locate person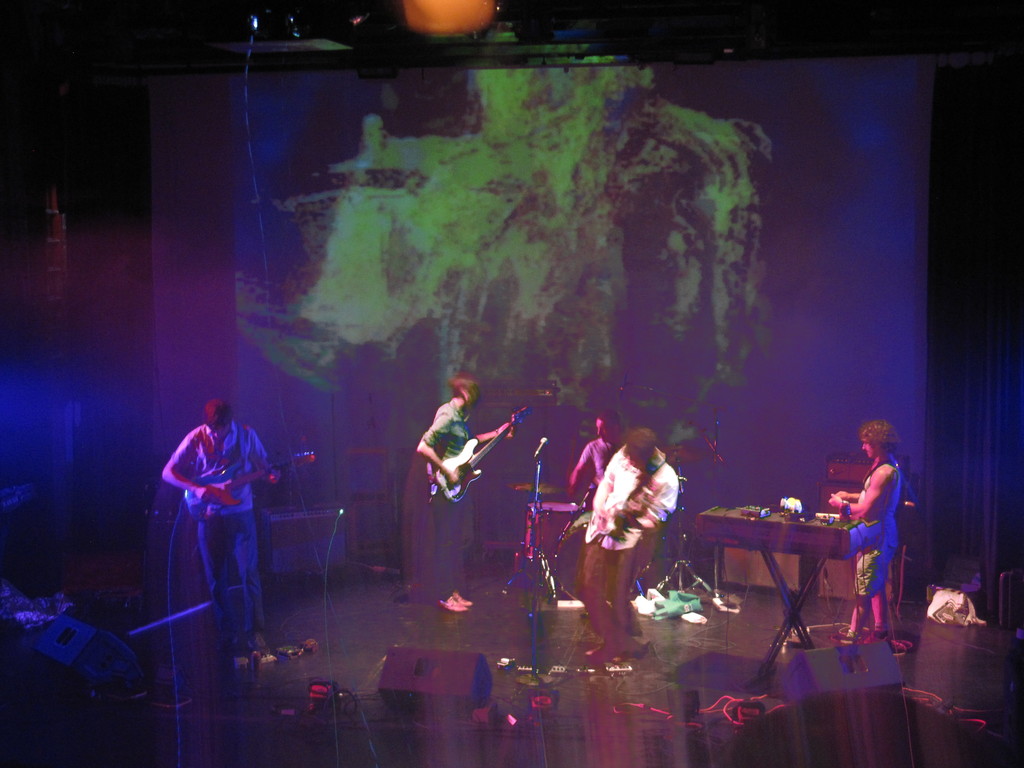
827/418/908/650
